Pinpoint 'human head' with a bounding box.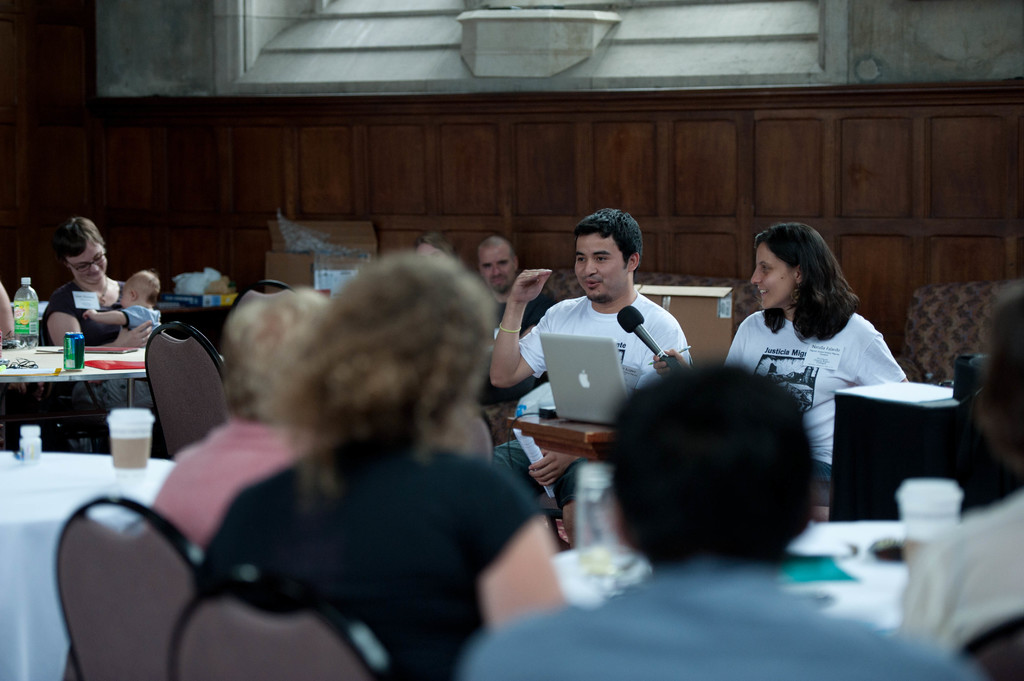
476, 233, 520, 291.
